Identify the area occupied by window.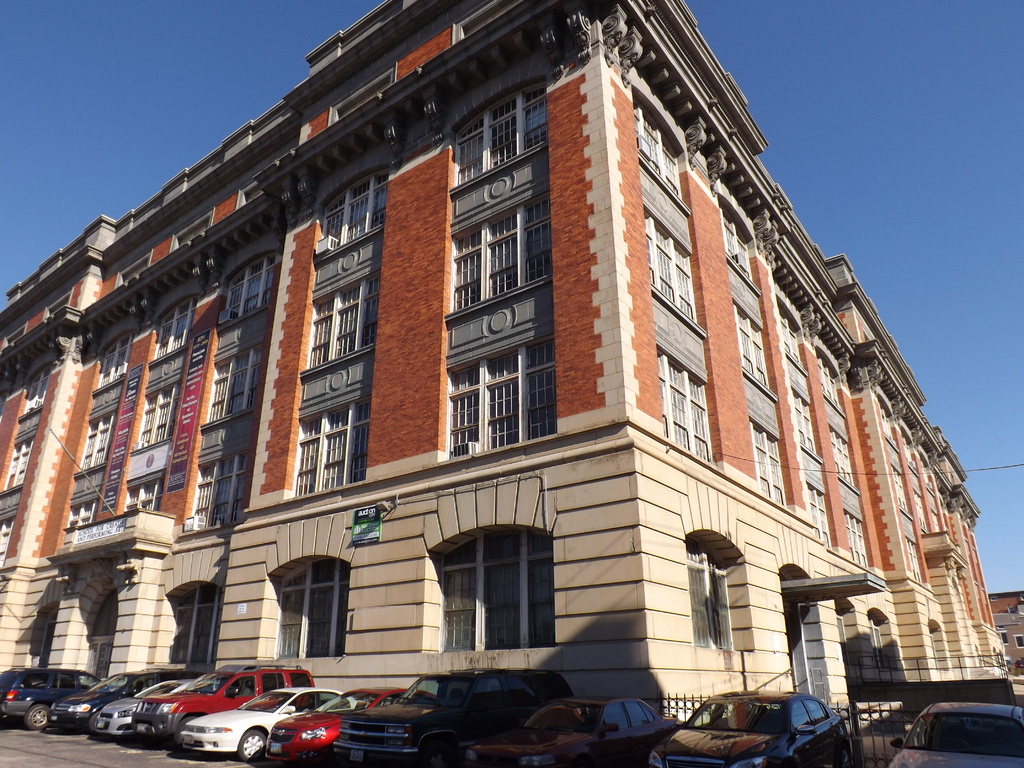
Area: 632,90,681,213.
